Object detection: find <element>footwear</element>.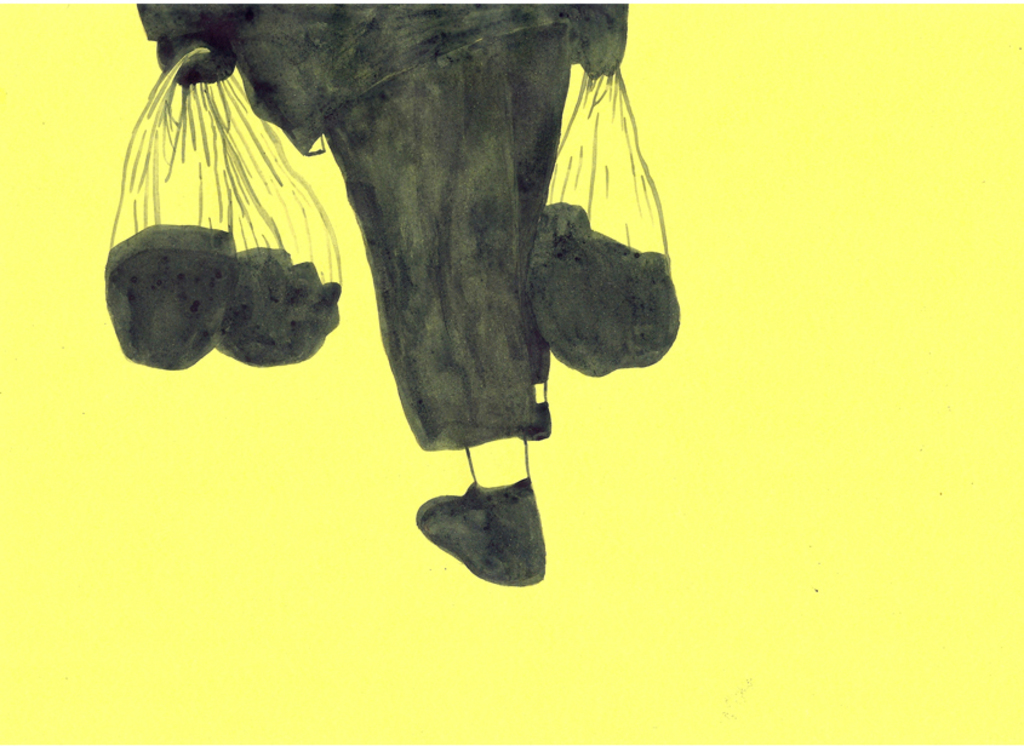
<bbox>413, 481, 548, 584</bbox>.
